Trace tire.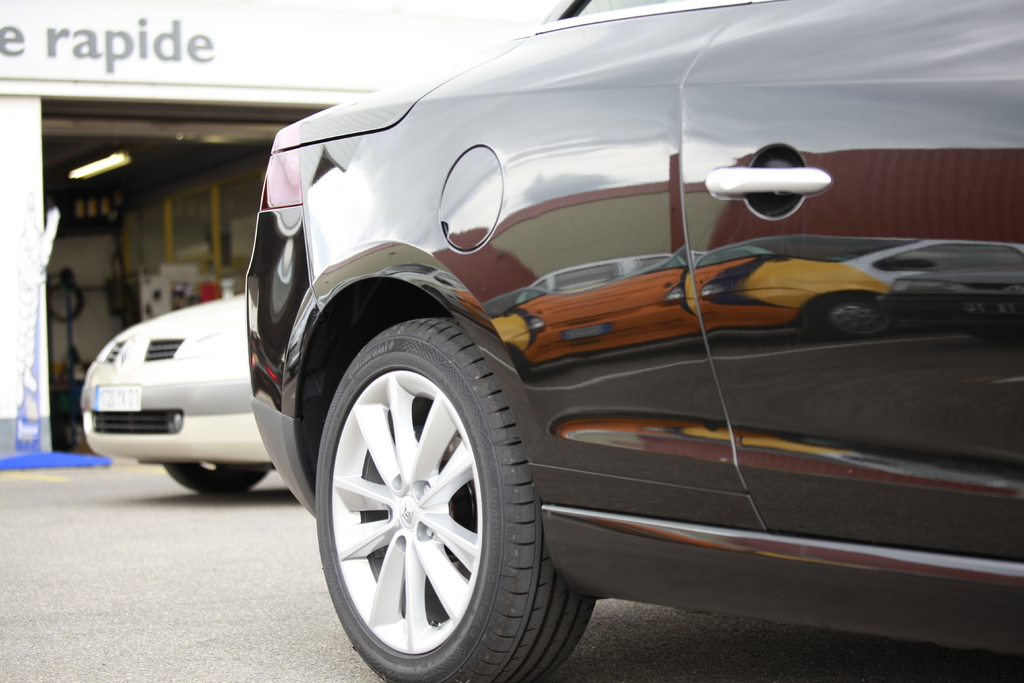
Traced to select_region(314, 313, 596, 682).
